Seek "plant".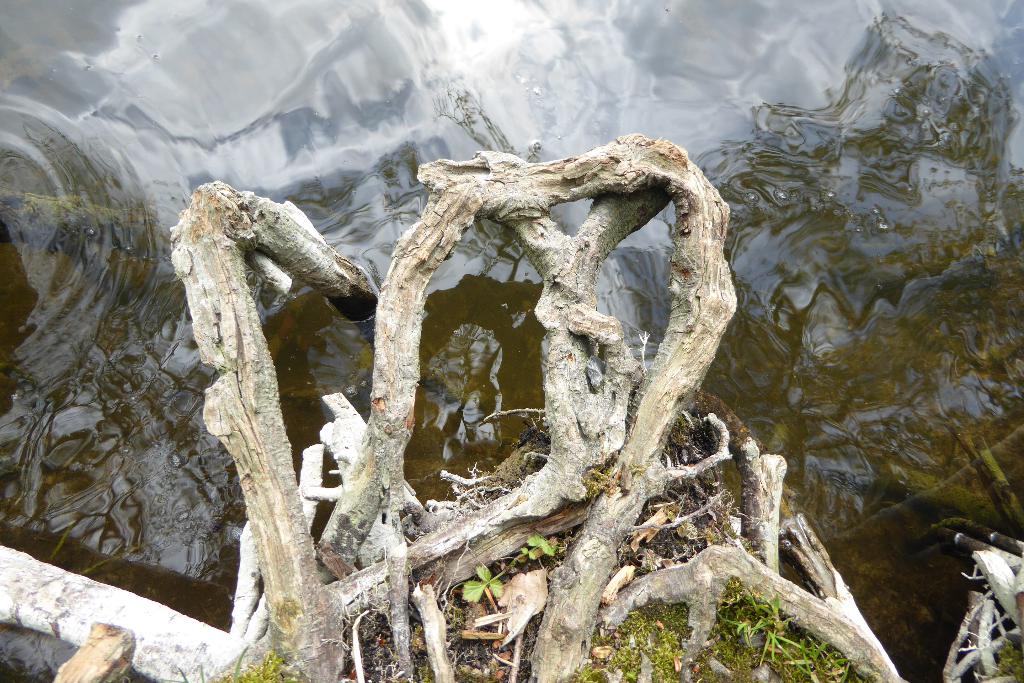
Rect(979, 638, 1023, 682).
